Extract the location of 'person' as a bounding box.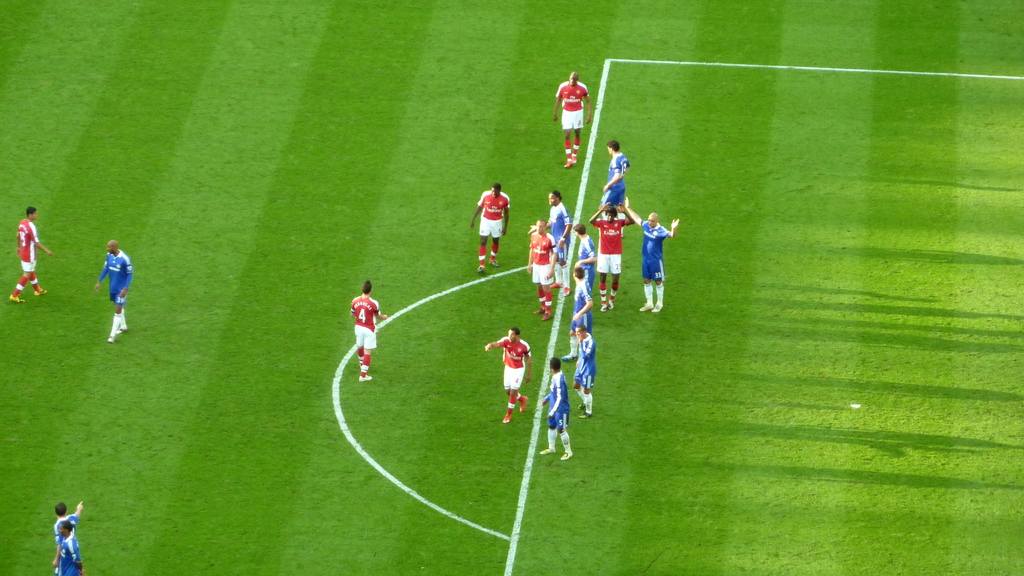
l=52, t=521, r=88, b=575.
